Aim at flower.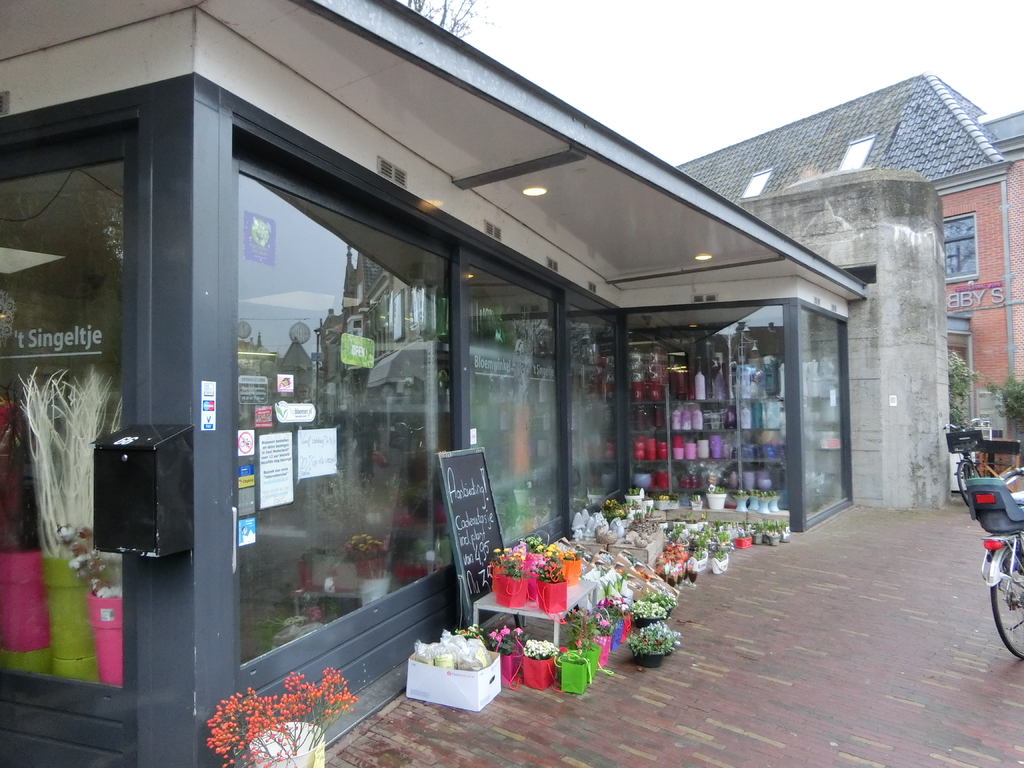
Aimed at {"x1": 493, "y1": 547, "x2": 499, "y2": 552}.
